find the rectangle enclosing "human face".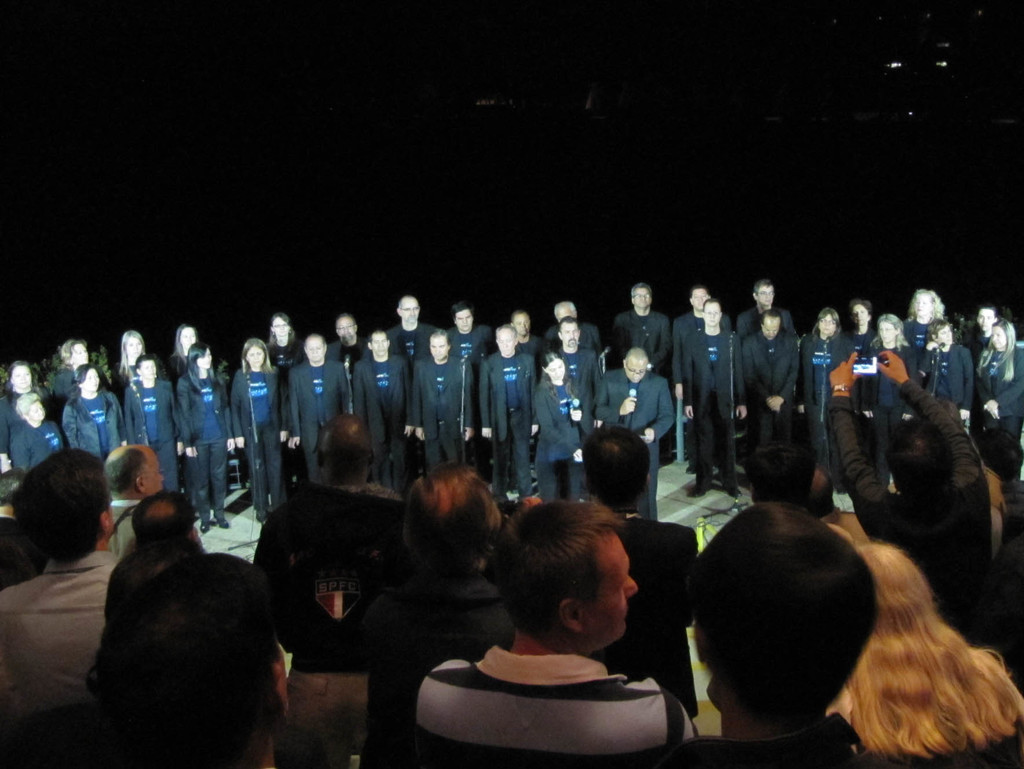
Rect(755, 284, 777, 305).
